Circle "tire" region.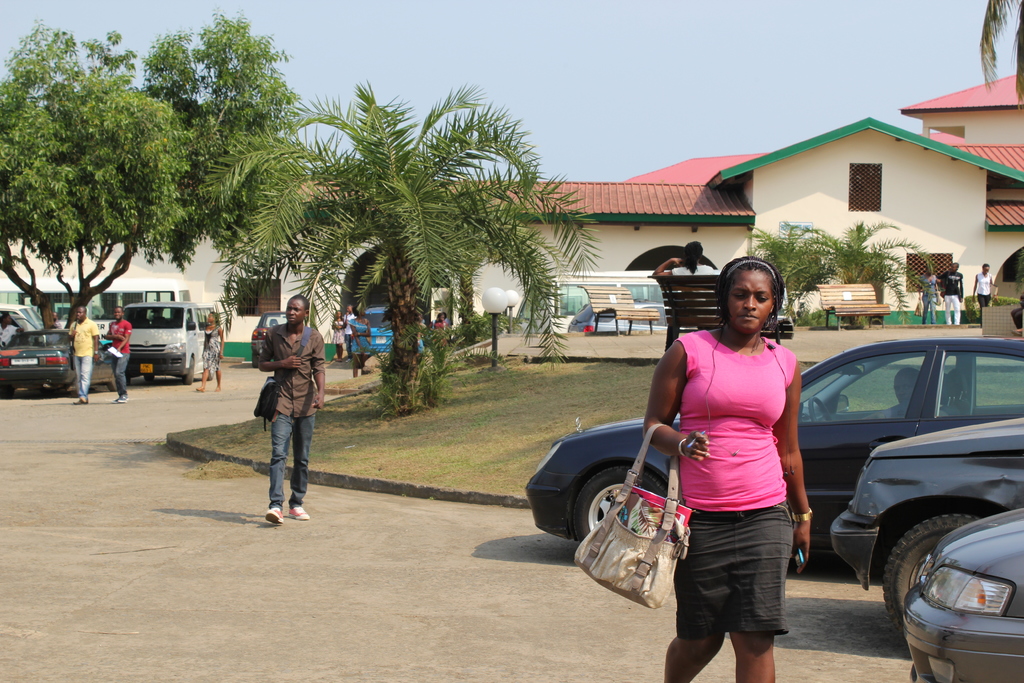
Region: BBox(54, 386, 76, 398).
